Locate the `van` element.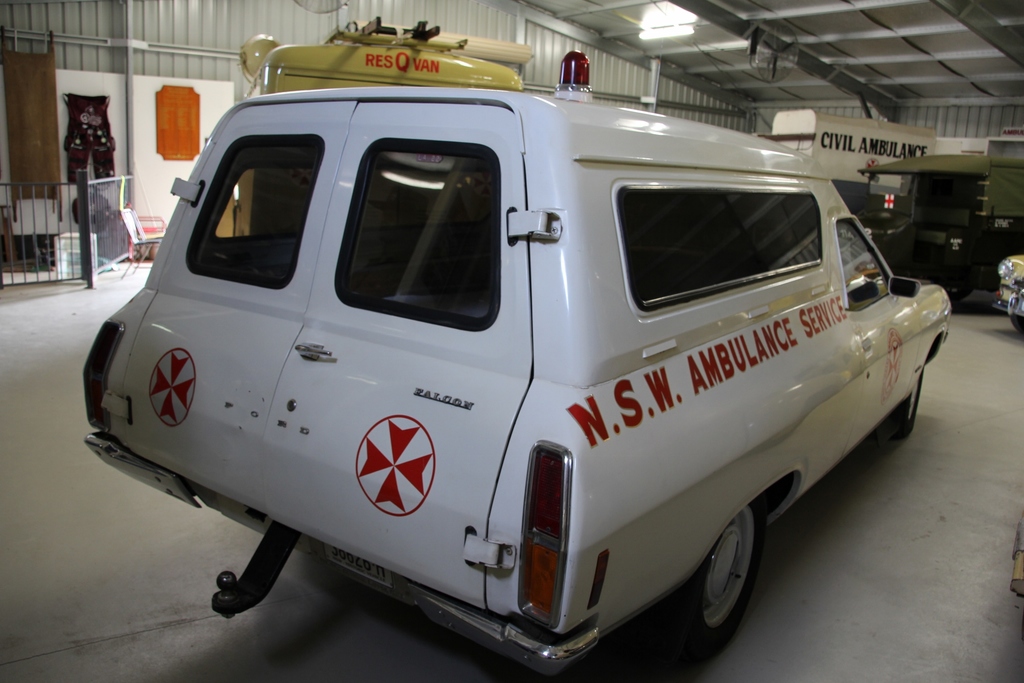
Element bbox: <region>79, 47, 954, 682</region>.
